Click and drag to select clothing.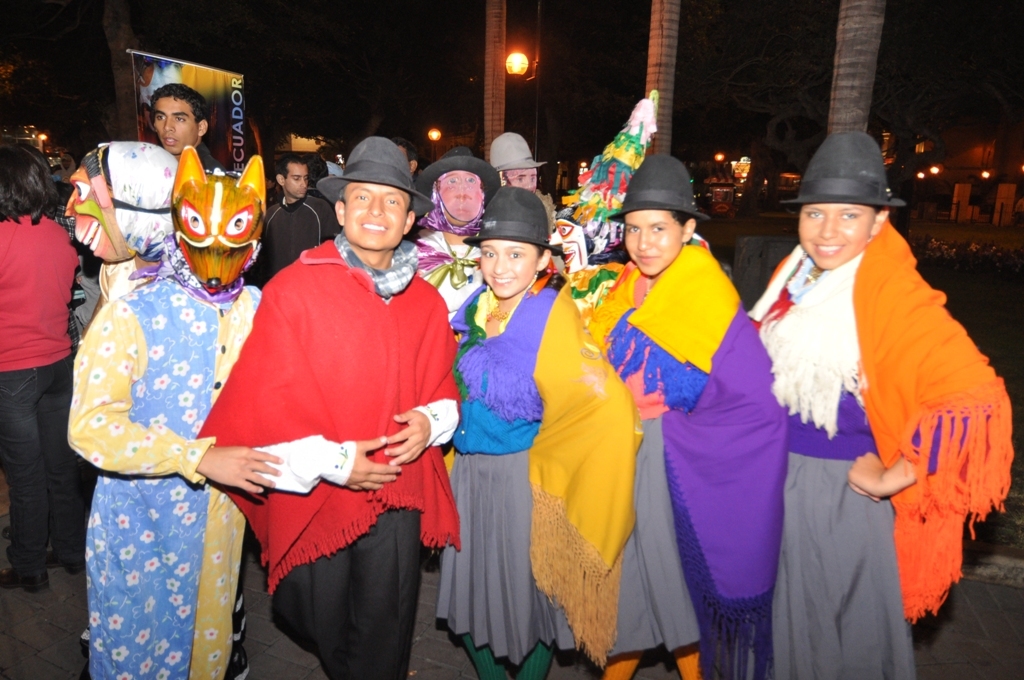
Selection: (left=571, top=263, right=786, bottom=679).
